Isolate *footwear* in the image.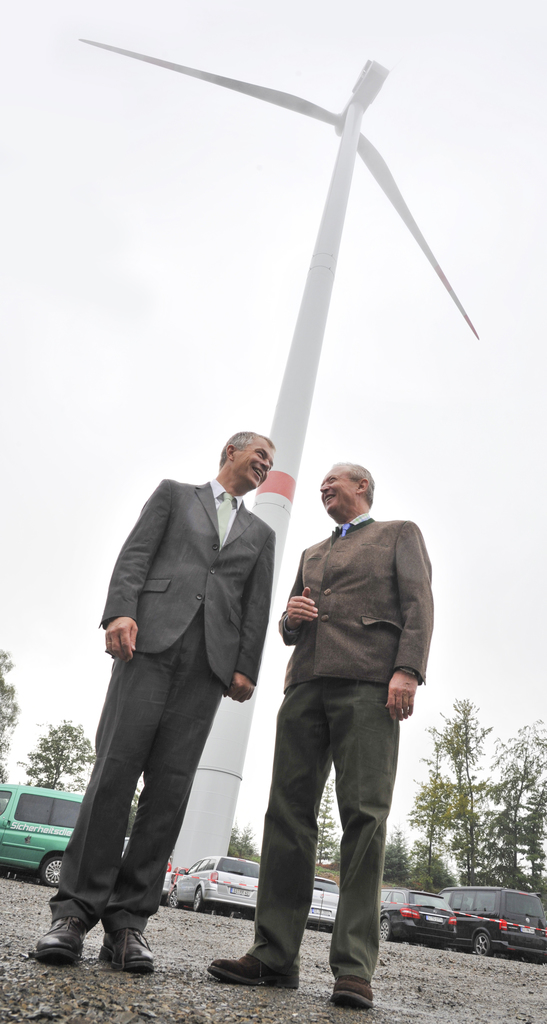
Isolated region: 327,970,375,1011.
